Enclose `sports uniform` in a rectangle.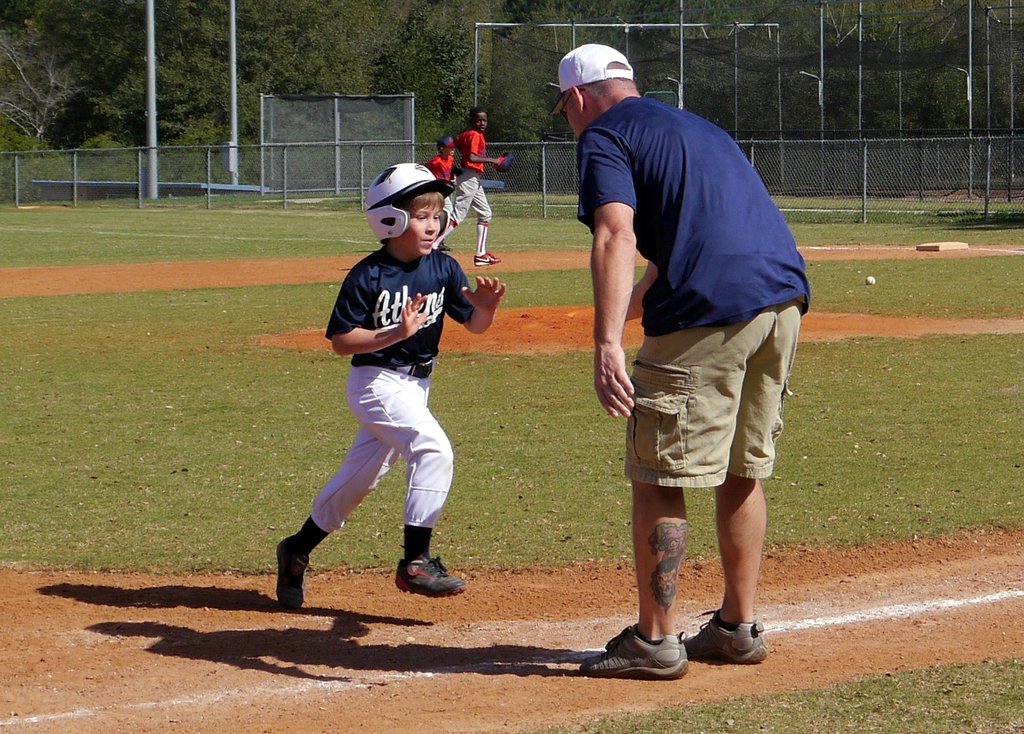
[426,151,454,219].
